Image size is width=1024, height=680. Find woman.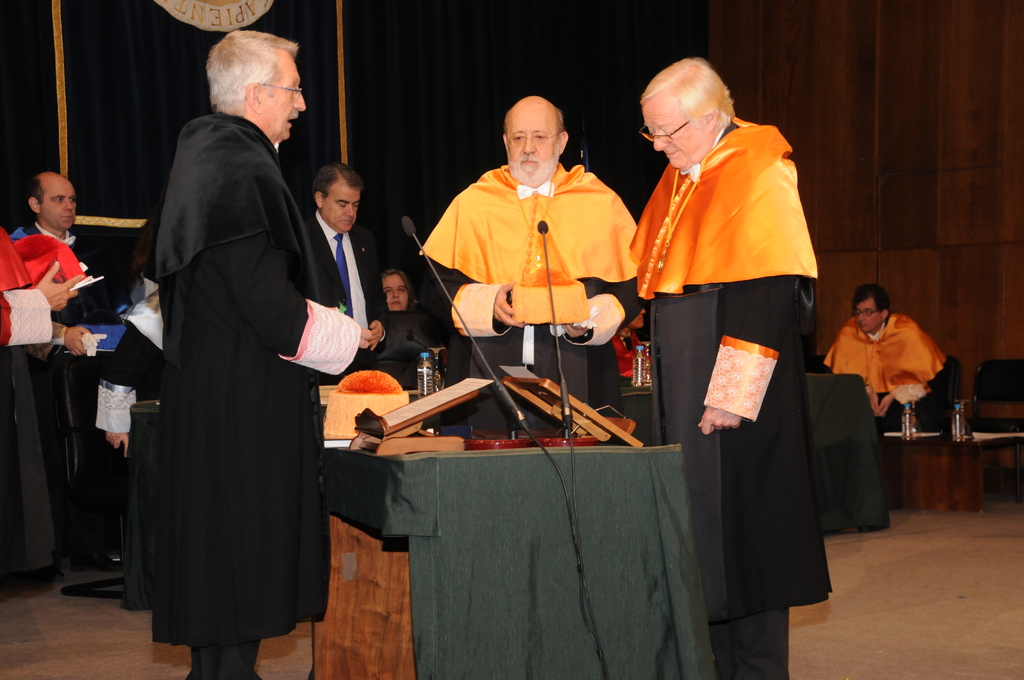
locate(379, 268, 415, 308).
